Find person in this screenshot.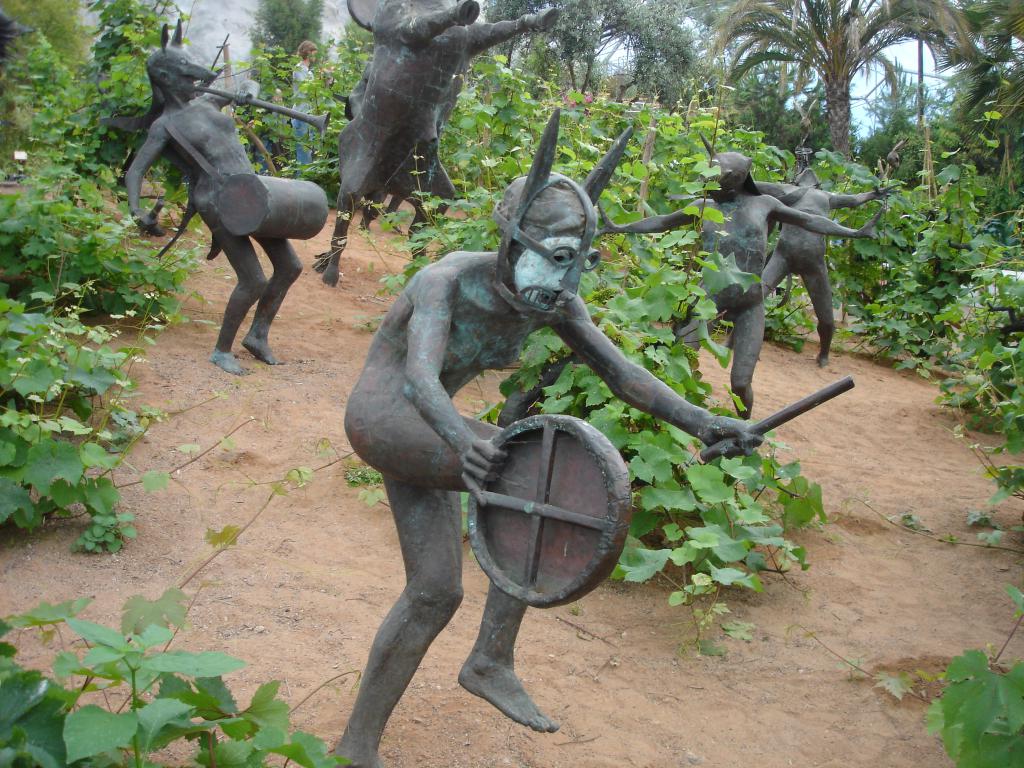
The bounding box for person is 291,44,314,160.
